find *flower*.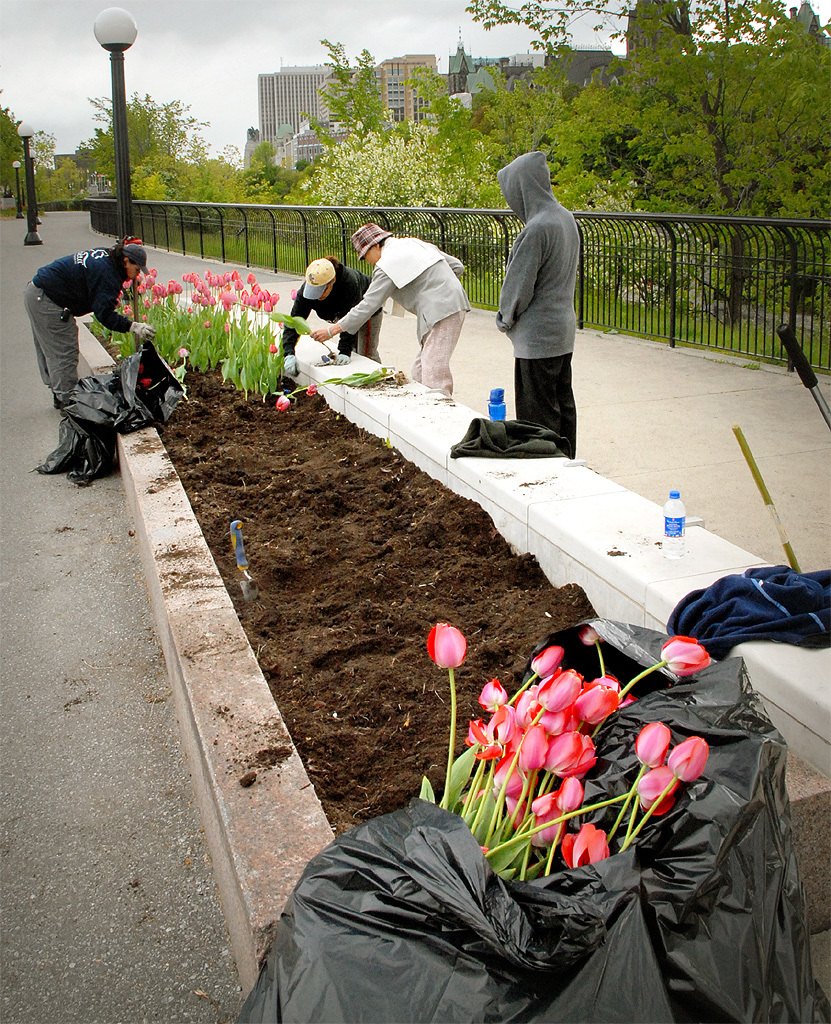
pyautogui.locateOnScreen(559, 819, 612, 872).
